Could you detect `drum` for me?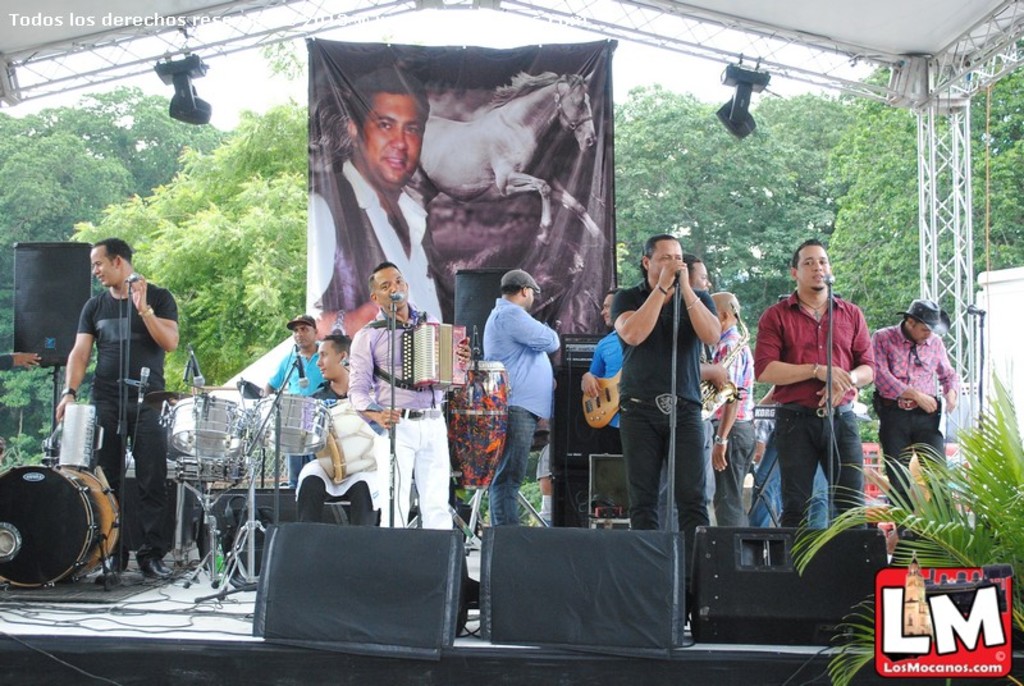
Detection result: 448:362:511:494.
